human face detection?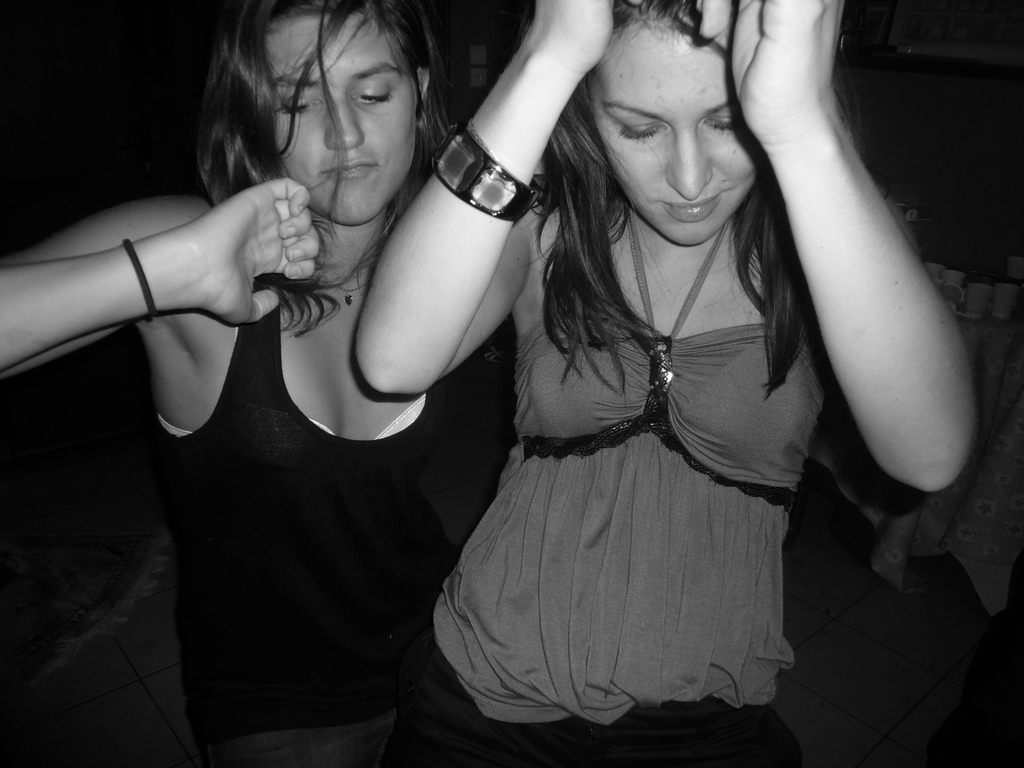
[x1=263, y1=11, x2=423, y2=225]
